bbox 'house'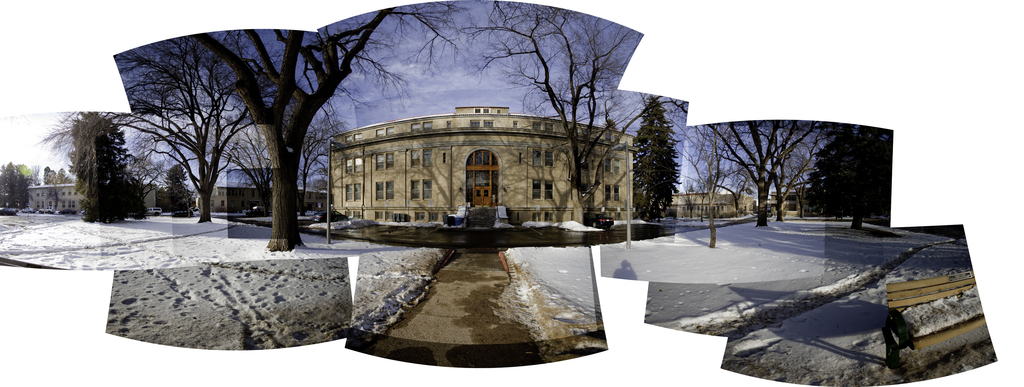
<box>324,103,643,231</box>
